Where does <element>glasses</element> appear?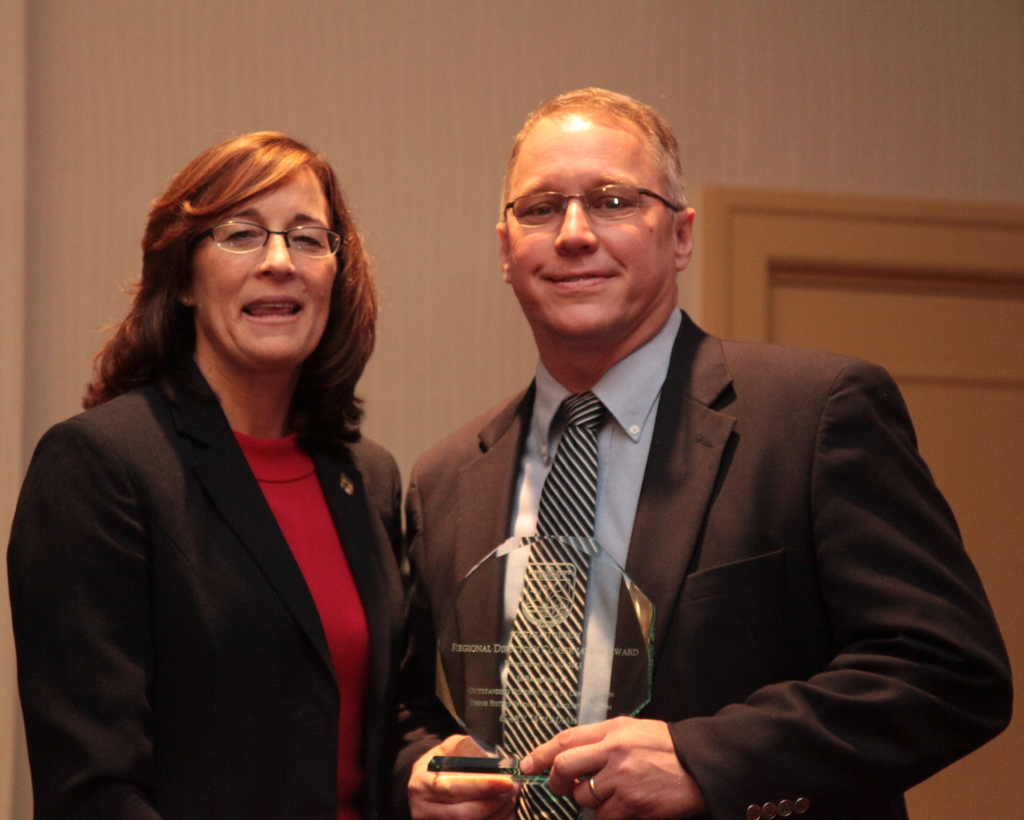
Appears at <region>500, 177, 682, 227</region>.
